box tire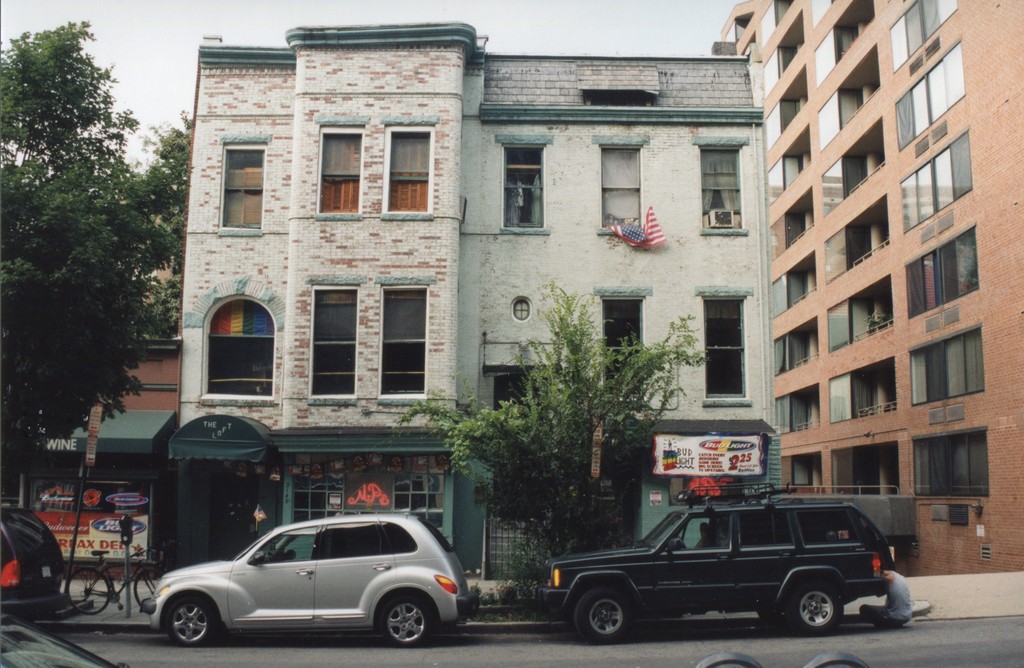
pyautogui.locateOnScreen(380, 599, 433, 645)
